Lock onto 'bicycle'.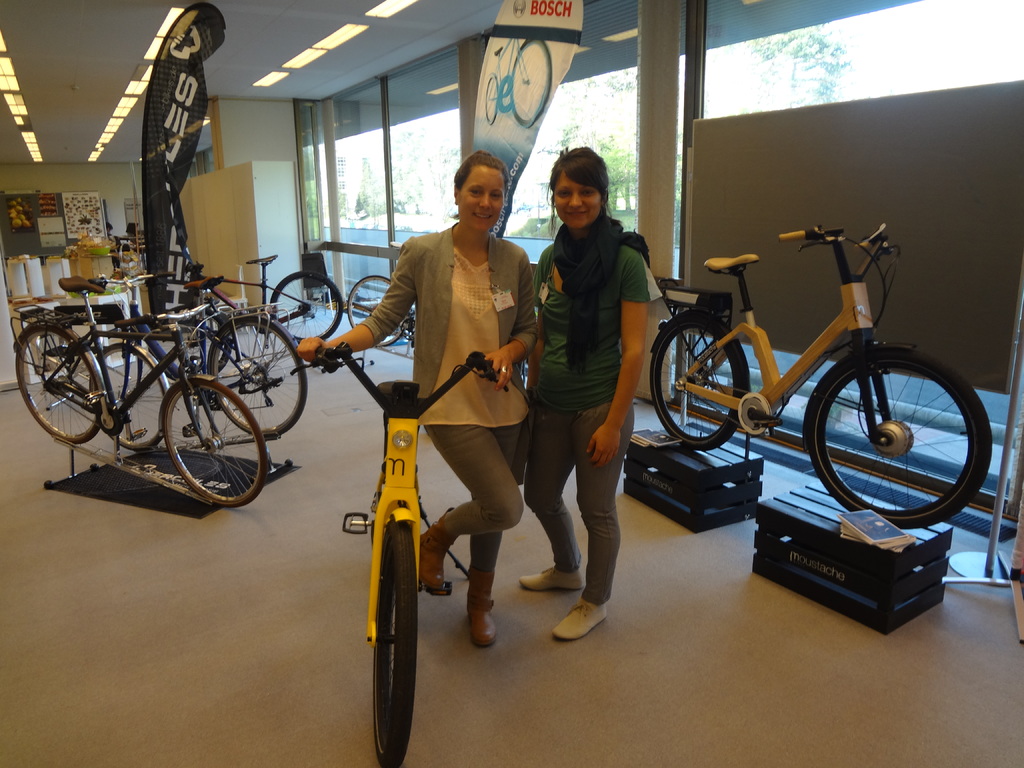
Locked: rect(637, 203, 992, 597).
